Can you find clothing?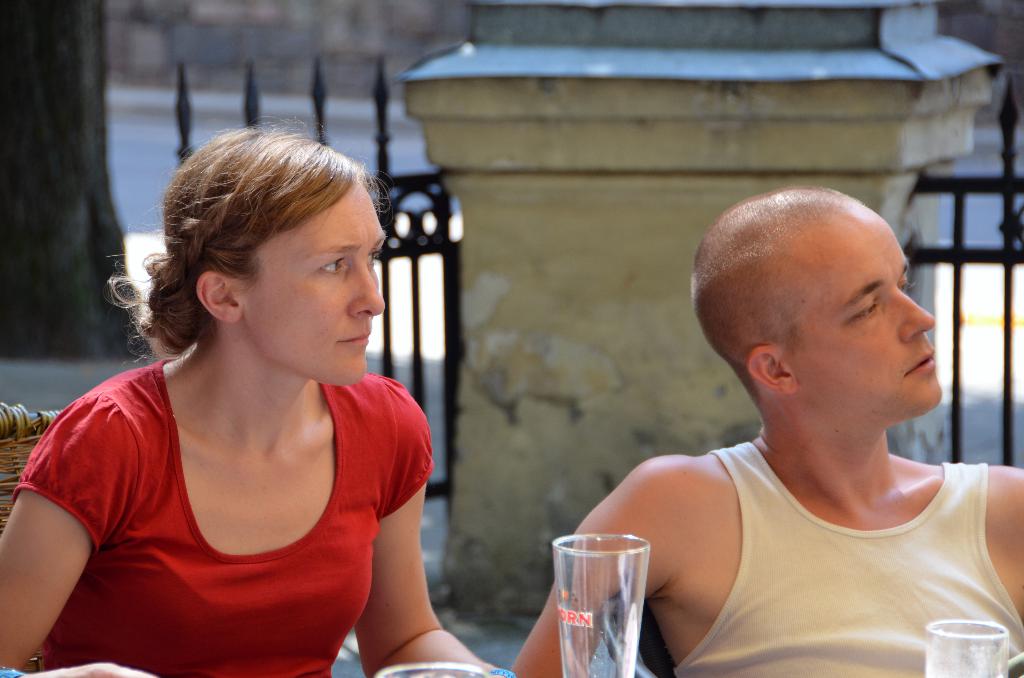
Yes, bounding box: crop(4, 352, 433, 677).
